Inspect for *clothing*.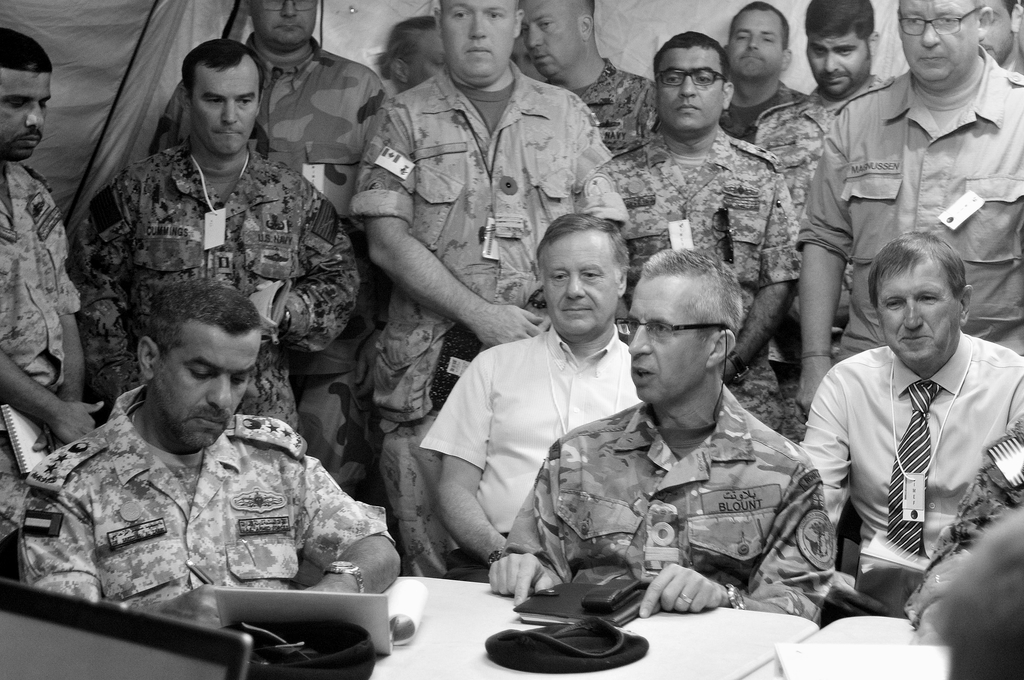
Inspection: BBox(28, 362, 394, 622).
